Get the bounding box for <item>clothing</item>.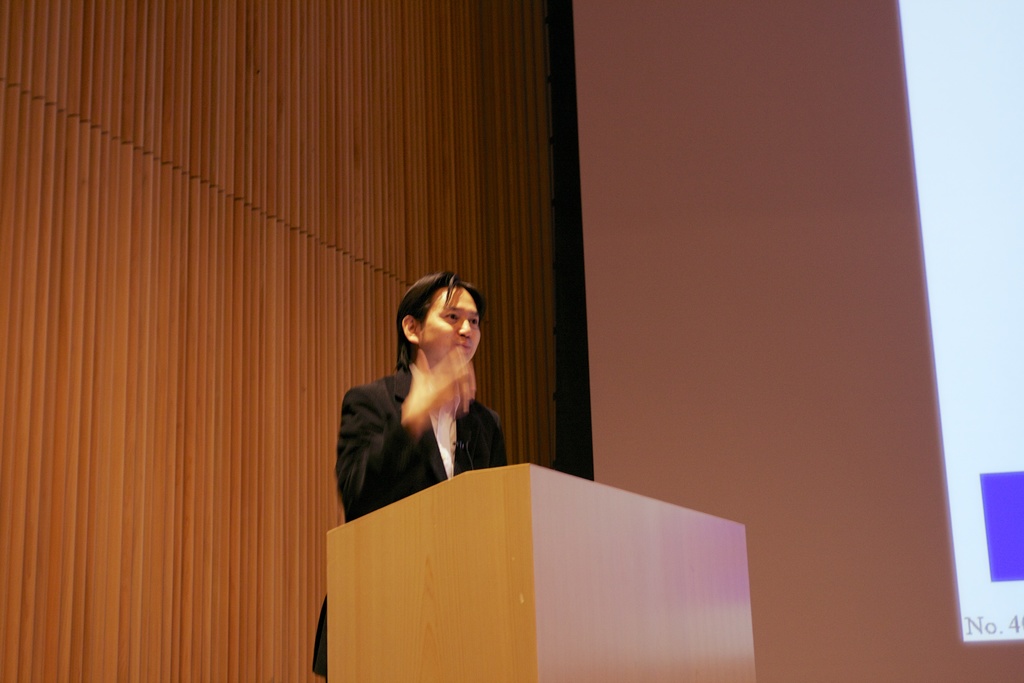
<bbox>312, 361, 507, 682</bbox>.
